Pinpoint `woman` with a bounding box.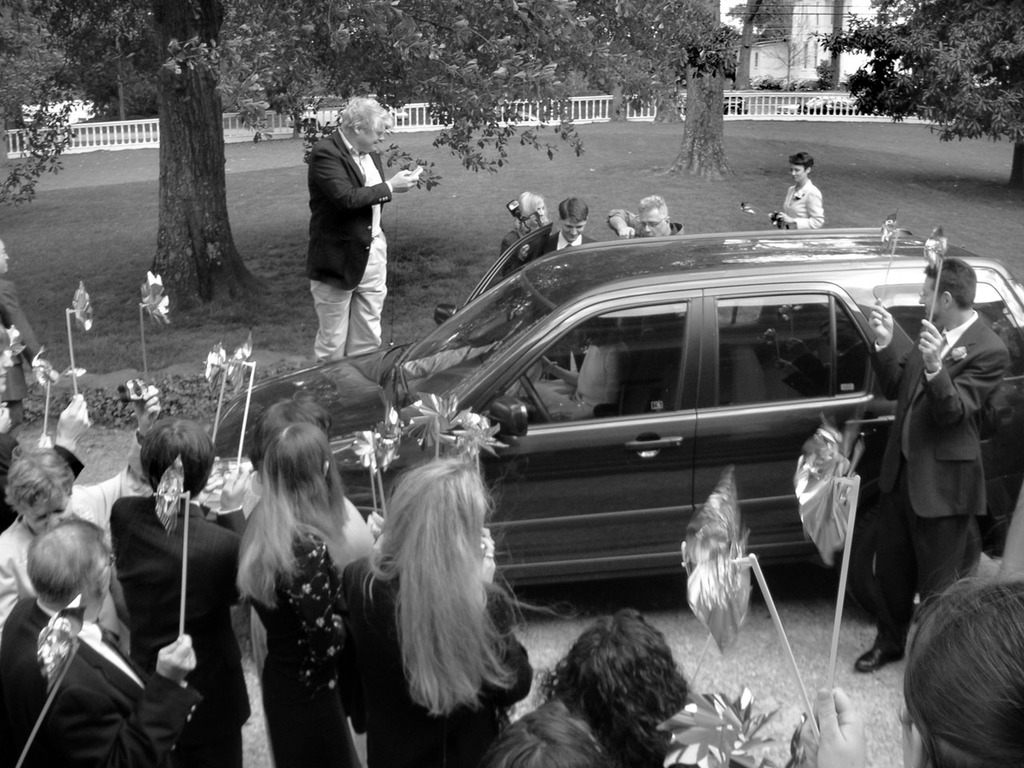
(x1=768, y1=151, x2=826, y2=230).
